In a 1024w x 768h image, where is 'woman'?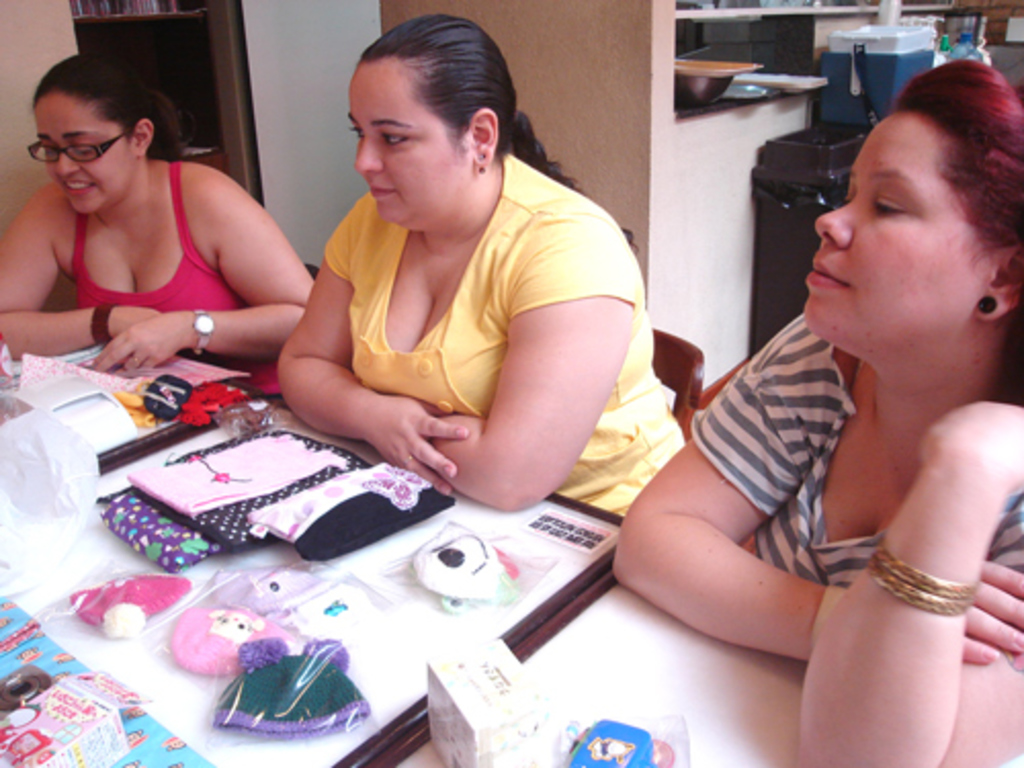
(left=539, top=29, right=987, bottom=735).
